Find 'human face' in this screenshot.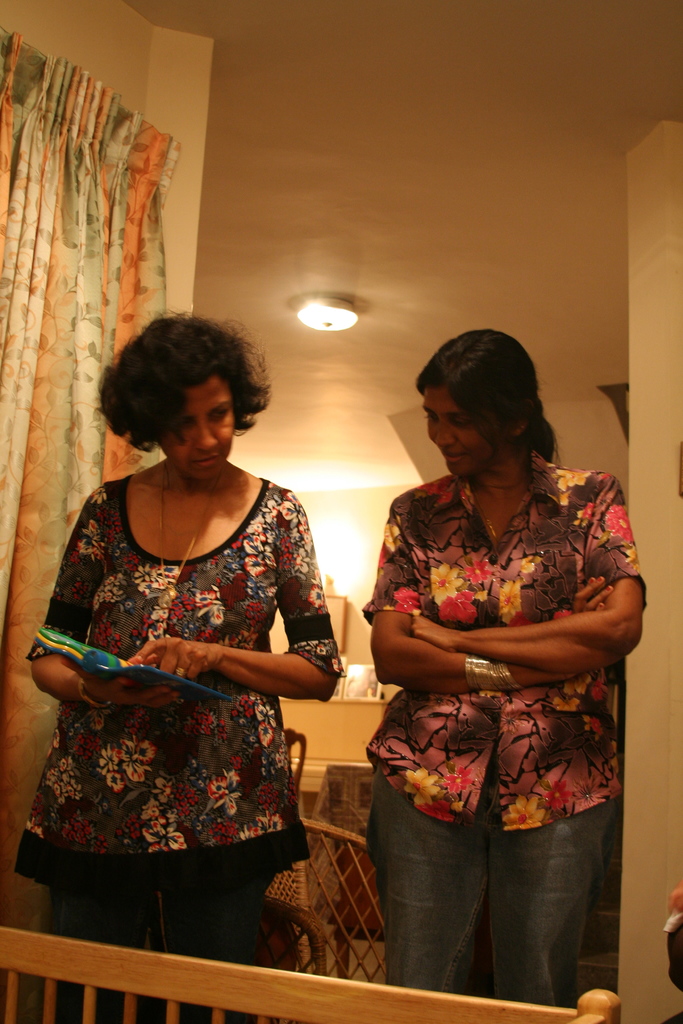
The bounding box for 'human face' is bbox=(158, 379, 235, 483).
